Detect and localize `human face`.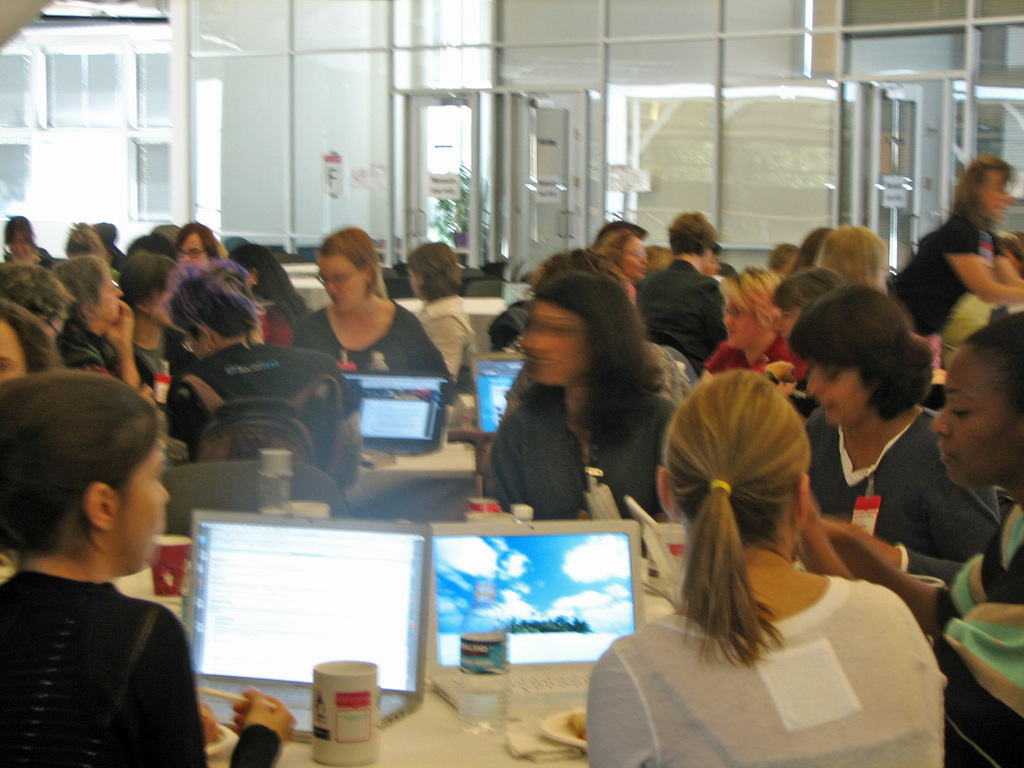
Localized at bbox=[721, 283, 763, 355].
